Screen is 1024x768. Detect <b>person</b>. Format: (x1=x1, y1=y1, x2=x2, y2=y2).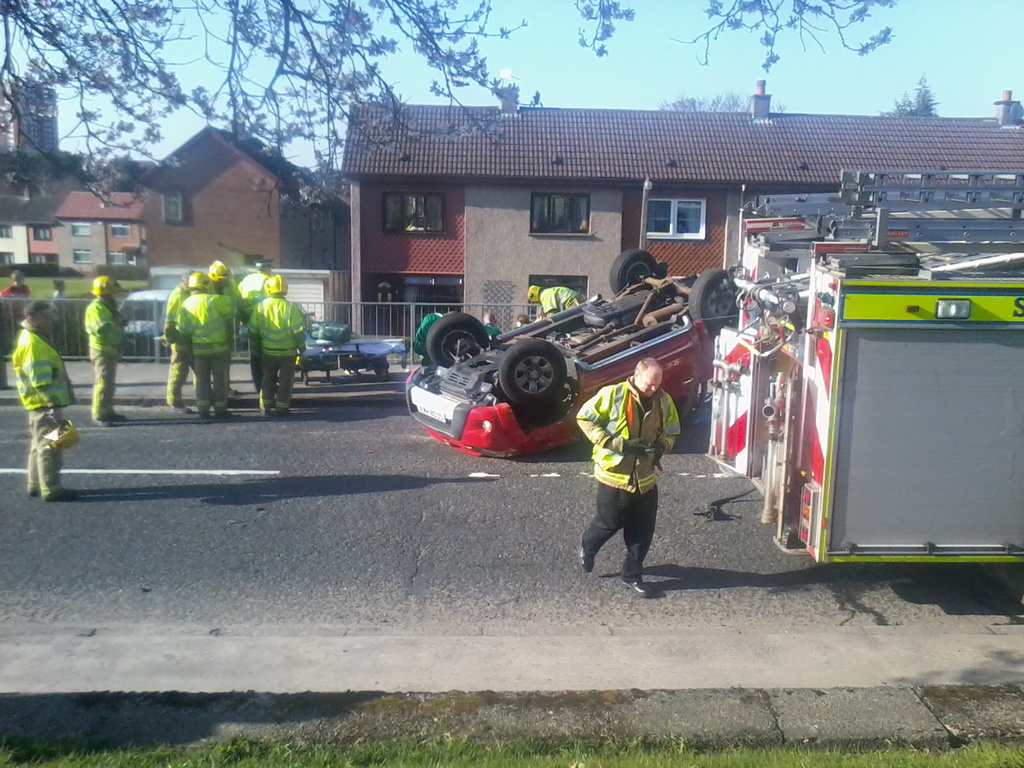
(x1=482, y1=312, x2=502, y2=333).
